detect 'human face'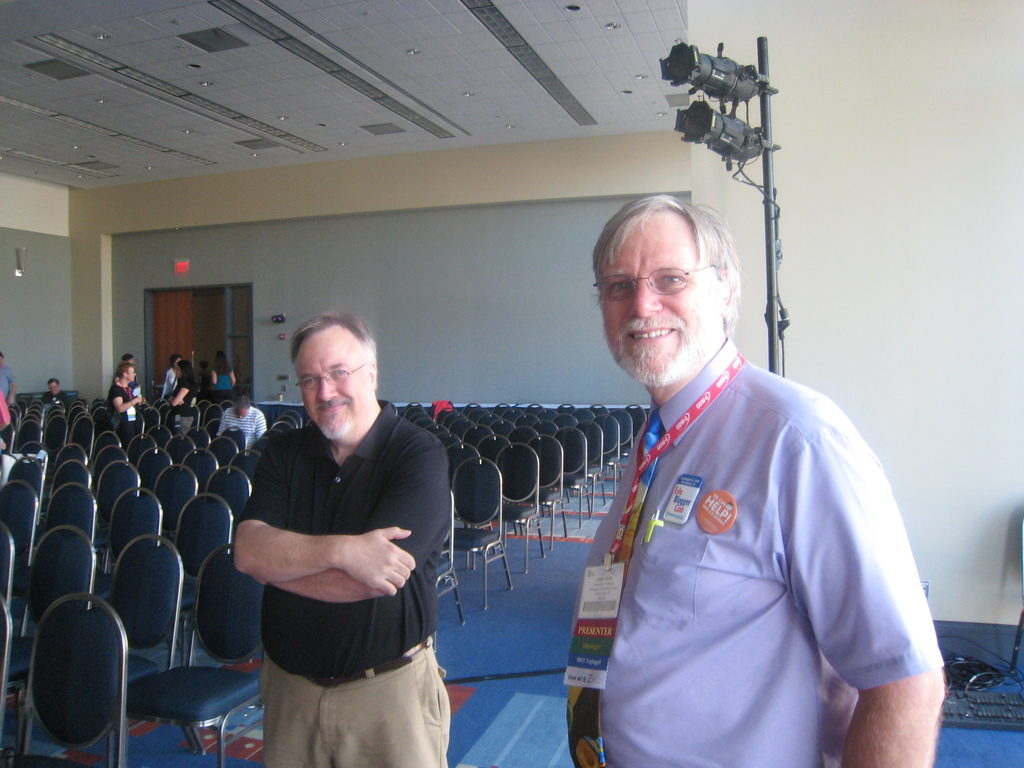
region(174, 365, 184, 378)
